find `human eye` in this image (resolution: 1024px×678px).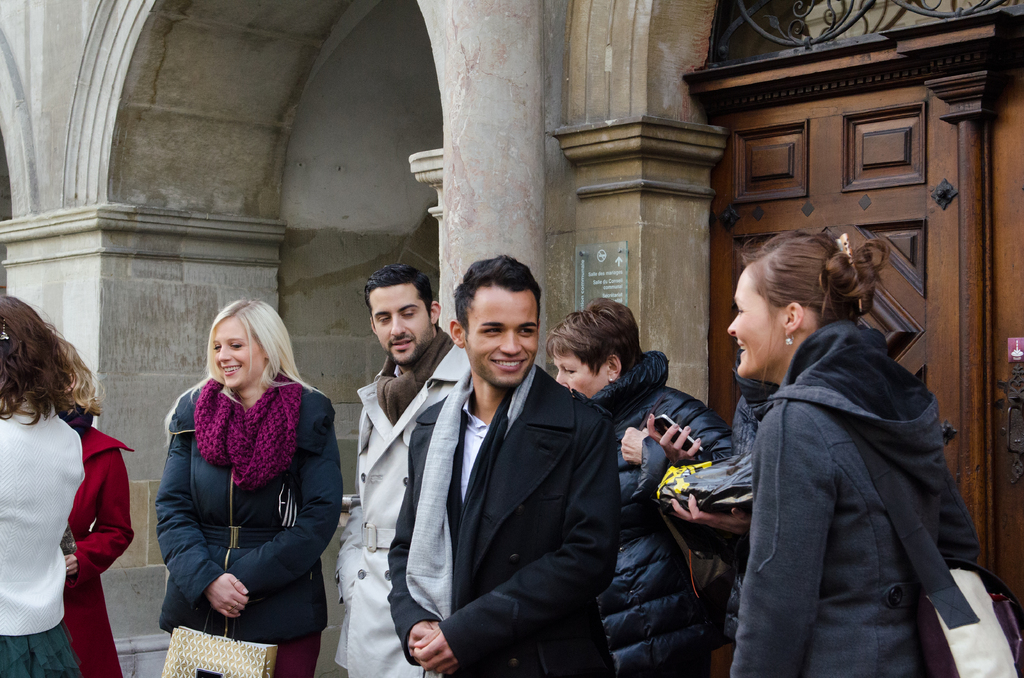
228 340 244 349.
